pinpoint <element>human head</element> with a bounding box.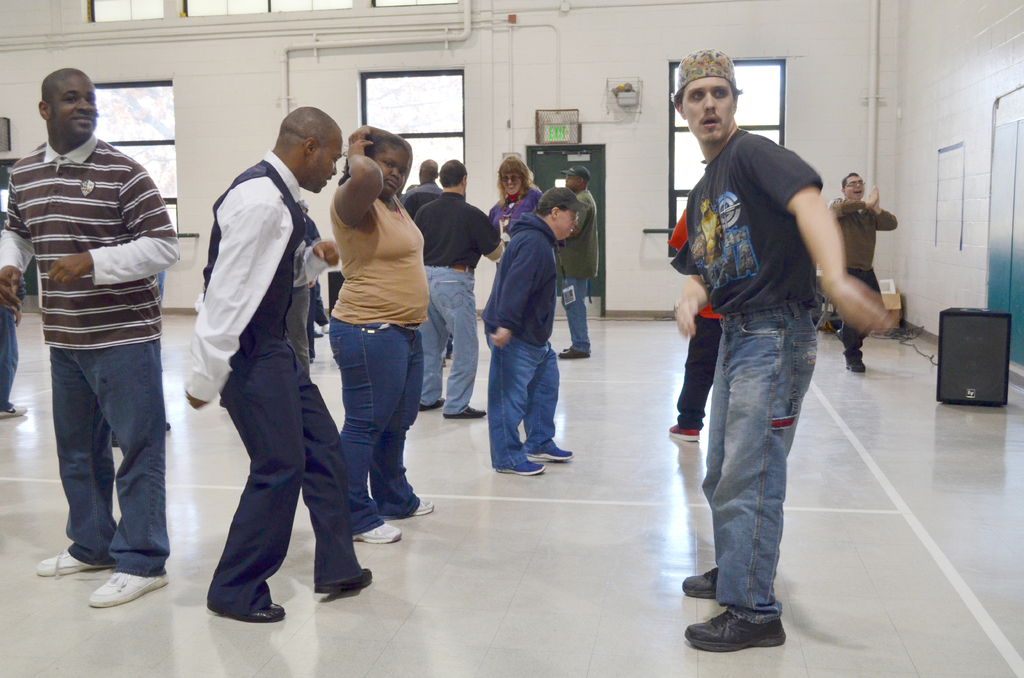
(left=674, top=44, right=739, bottom=143).
